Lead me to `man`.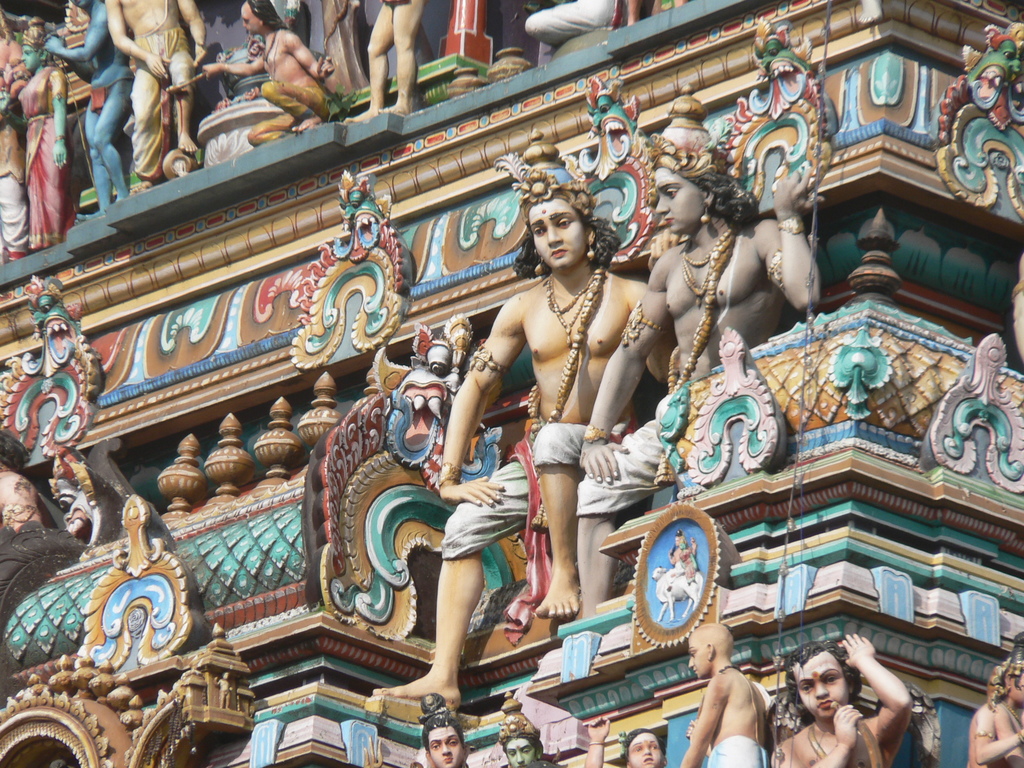
Lead to bbox=[108, 0, 216, 189].
